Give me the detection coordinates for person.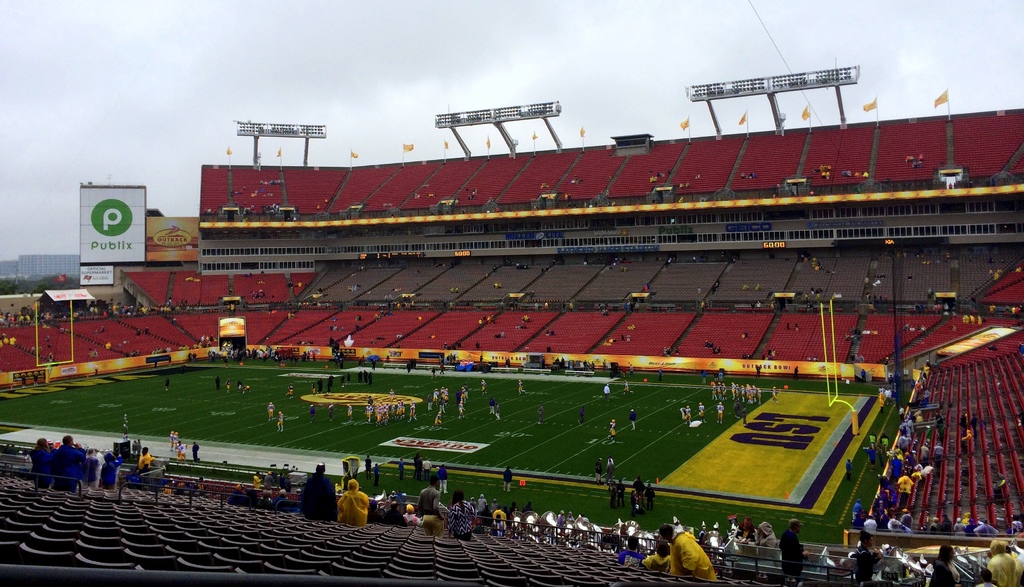
bbox=[358, 372, 360, 381].
